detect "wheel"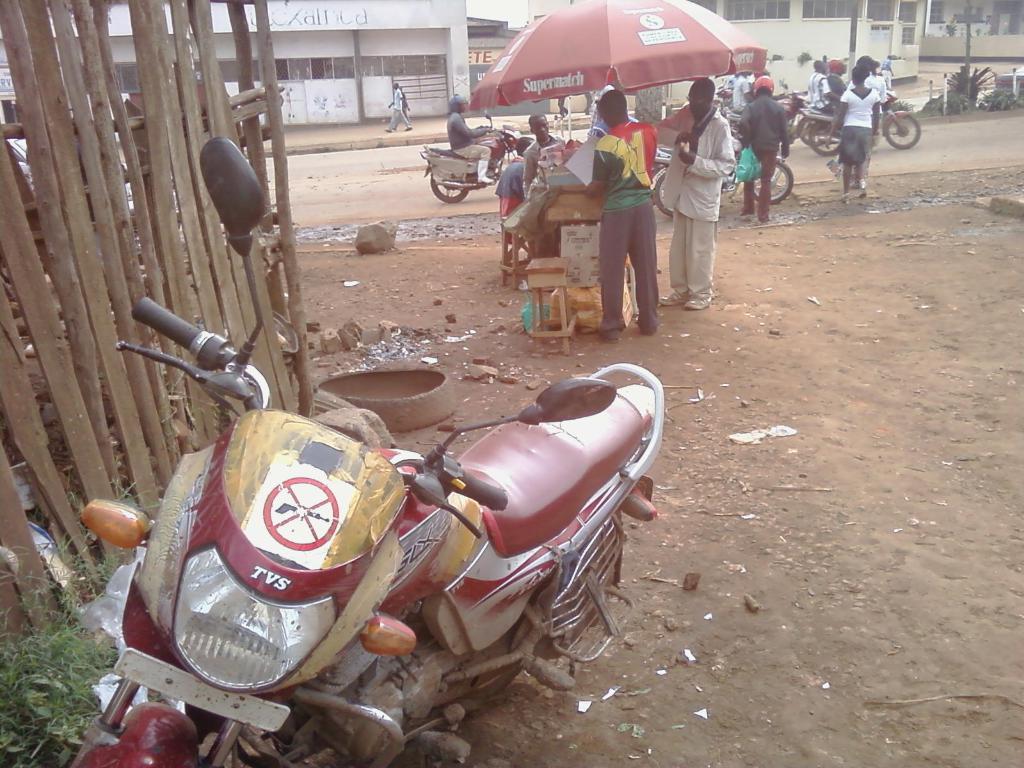
804/122/837/154
